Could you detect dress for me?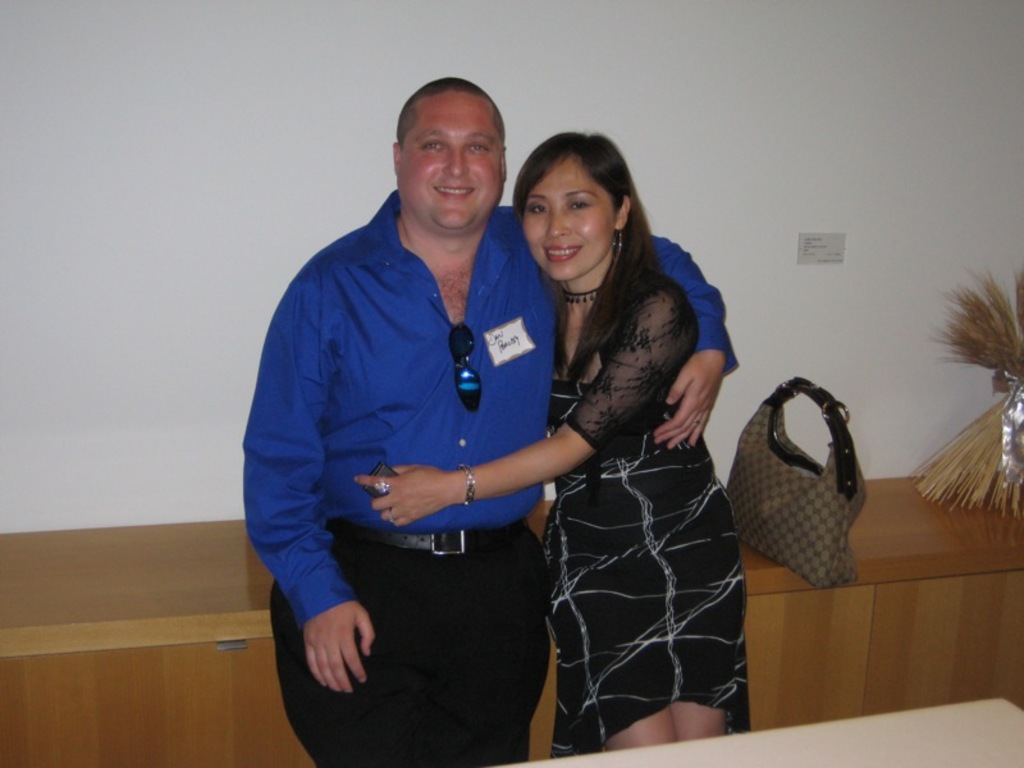
Detection result: bbox=[547, 275, 751, 759].
